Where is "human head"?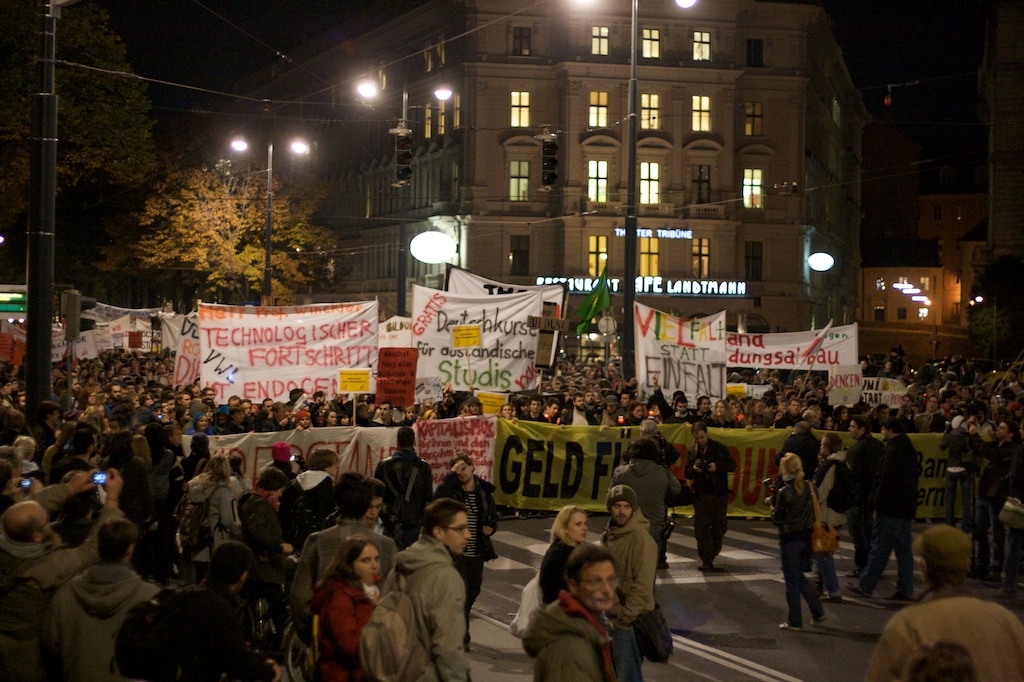
<box>553,504,589,543</box>.
